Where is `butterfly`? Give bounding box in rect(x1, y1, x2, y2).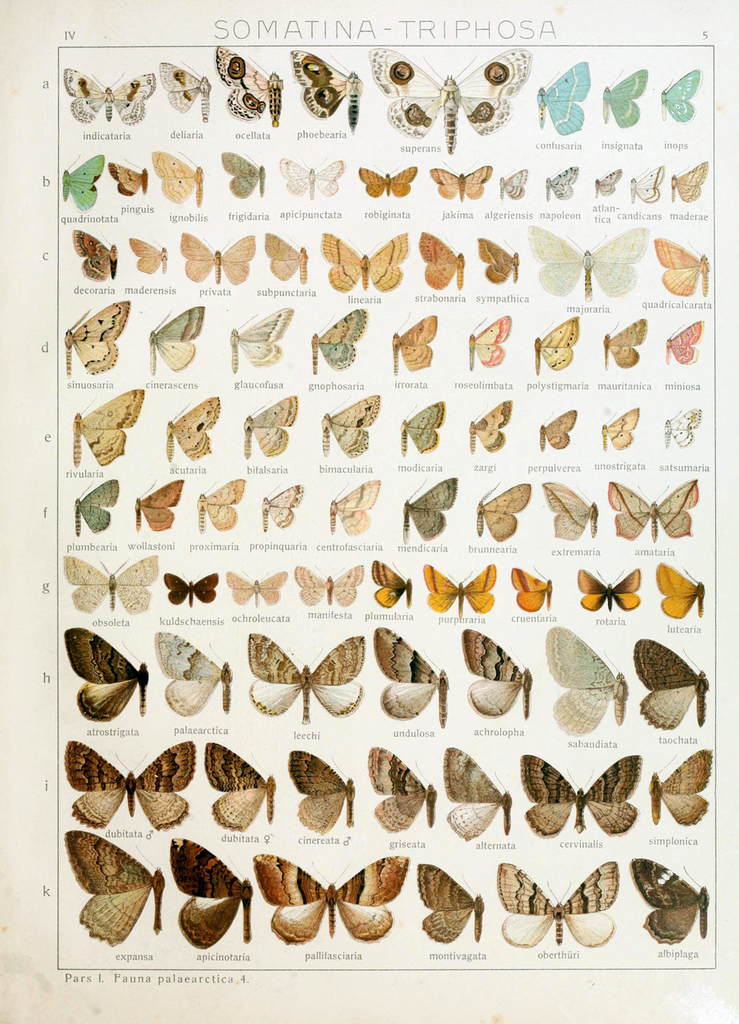
rect(64, 228, 124, 282).
